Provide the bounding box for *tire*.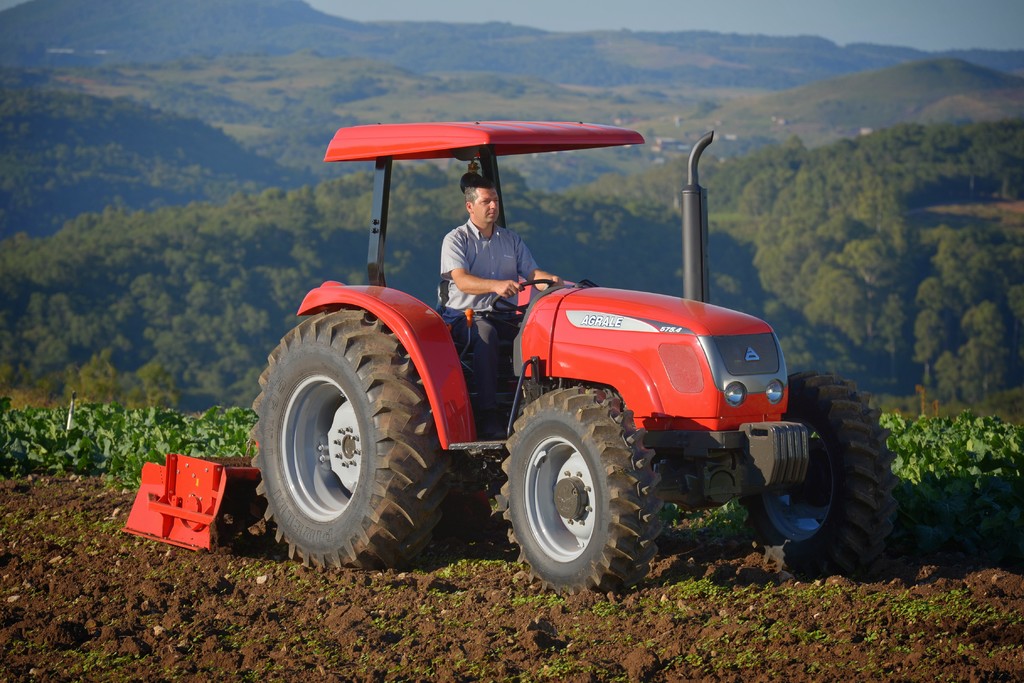
box=[733, 374, 895, 580].
